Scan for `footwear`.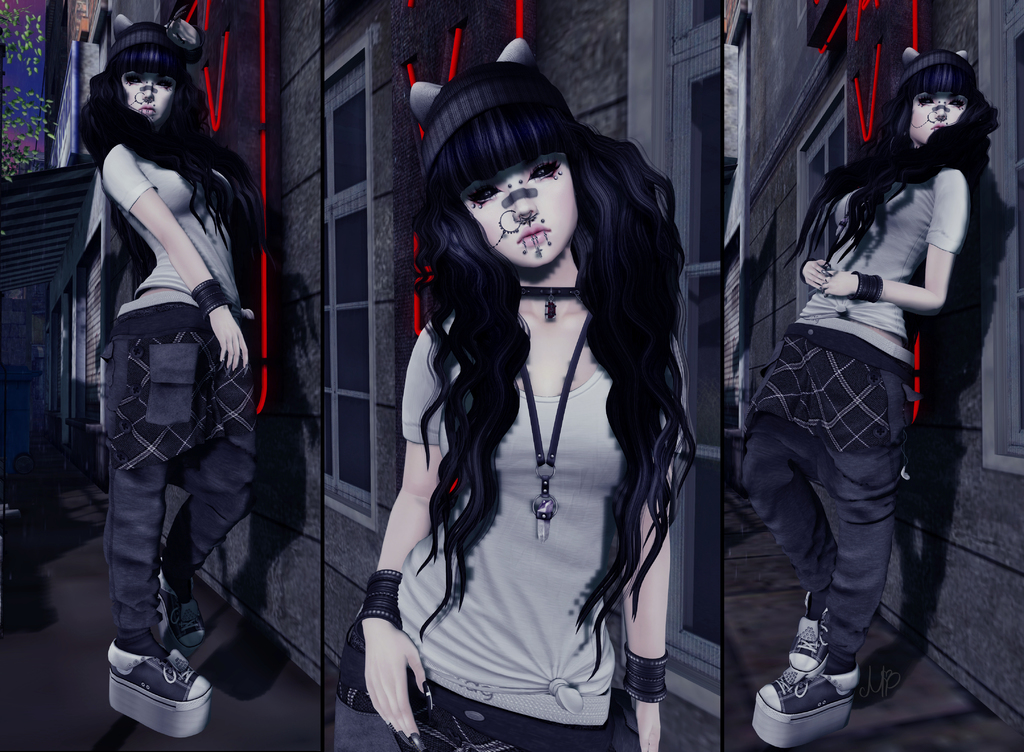
Scan result: (left=157, top=568, right=202, bottom=653).
